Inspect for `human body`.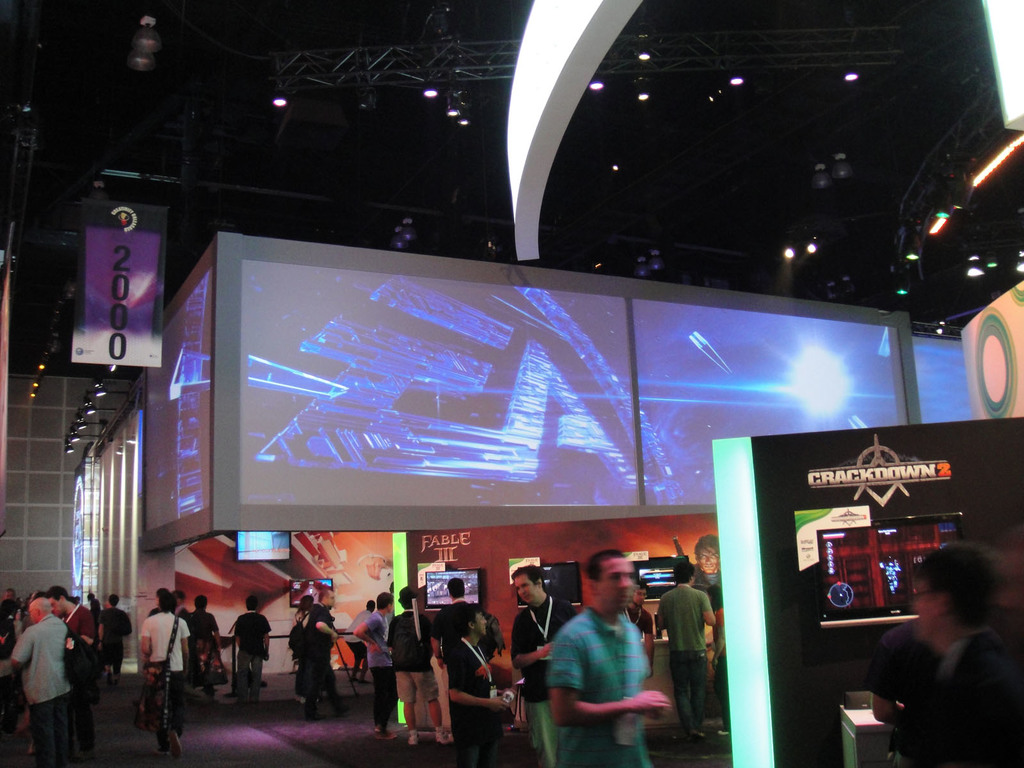
Inspection: <bbox>655, 559, 714, 727</bbox>.
